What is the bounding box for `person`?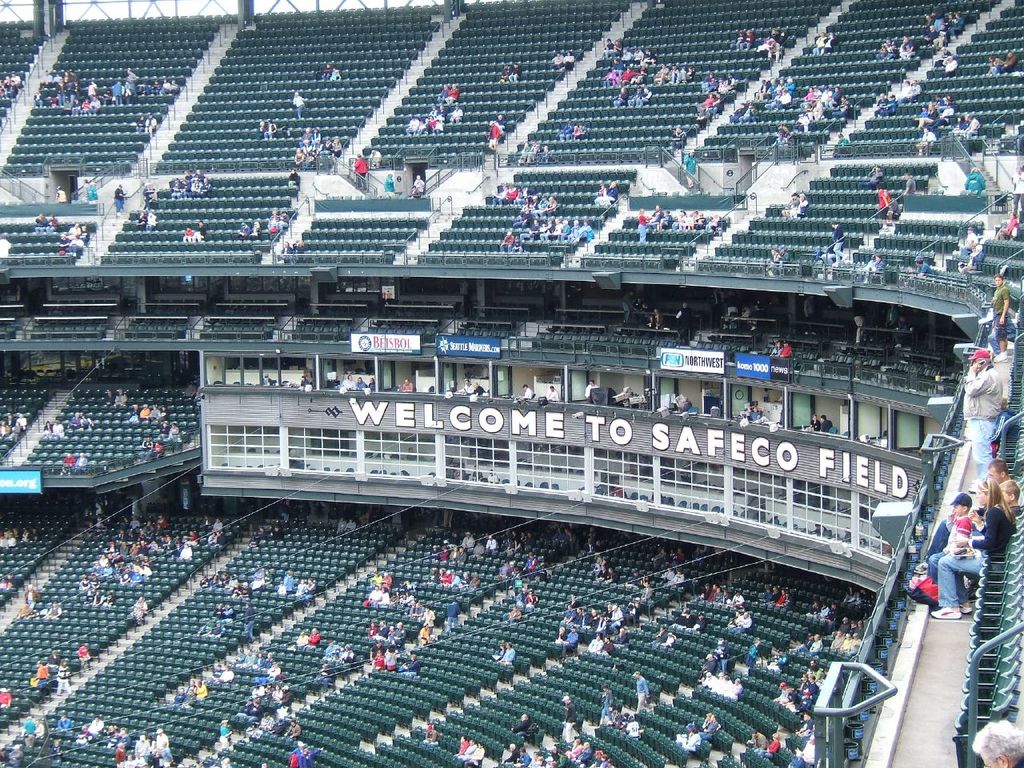
rect(965, 348, 1010, 490).
